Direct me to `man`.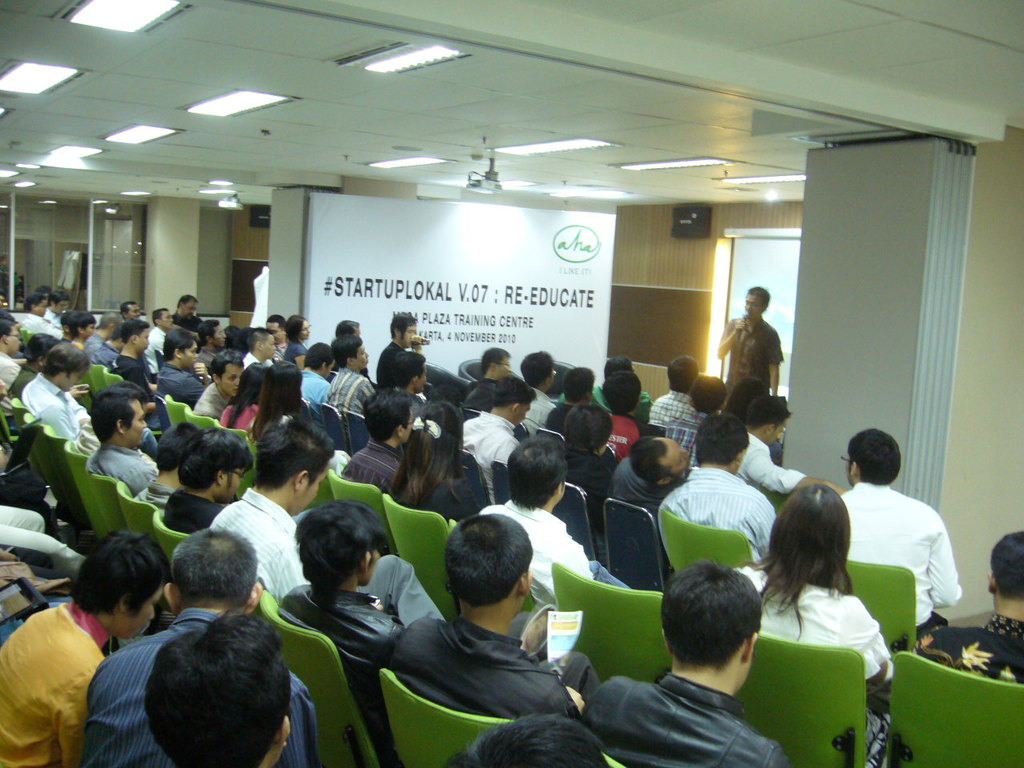
Direction: 539,361,609,434.
